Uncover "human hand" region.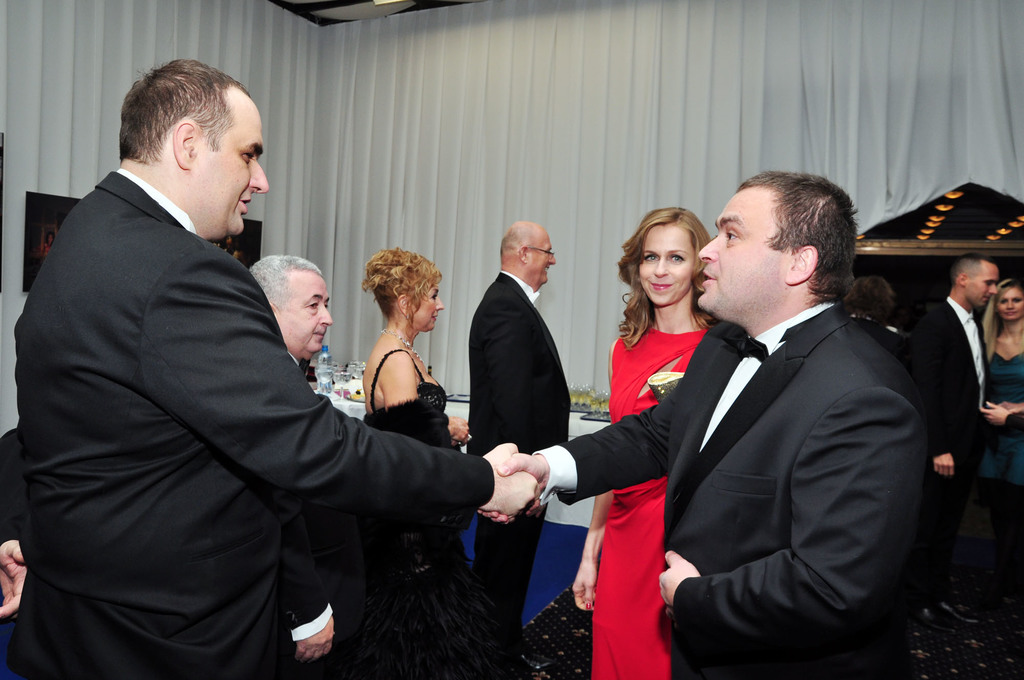
Uncovered: (left=291, top=614, right=335, bottom=669).
